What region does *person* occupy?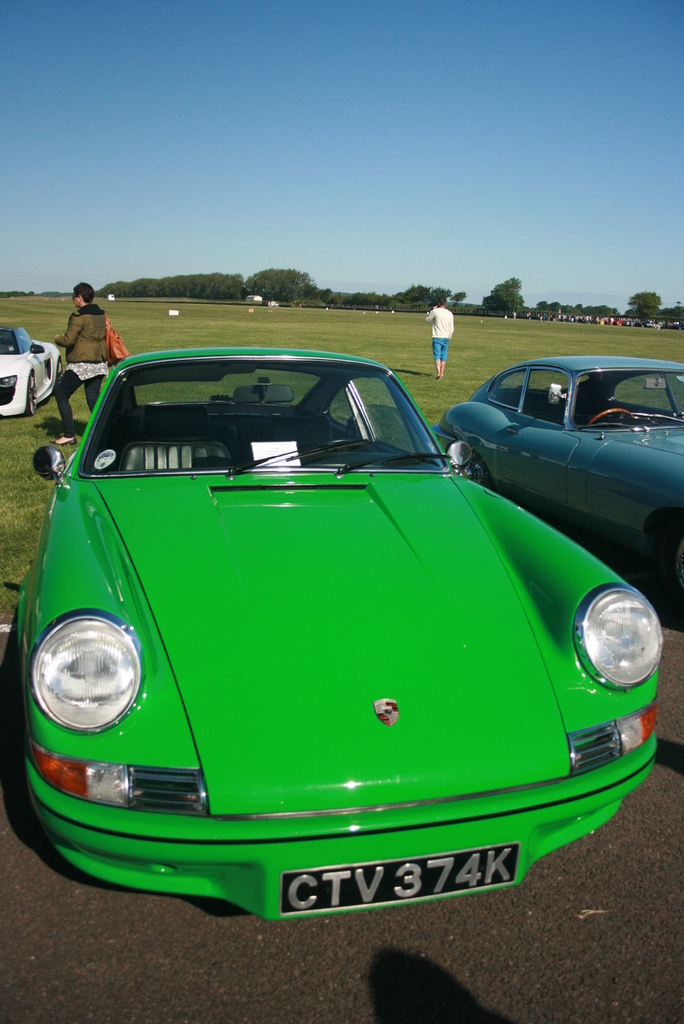
left=423, top=302, right=458, bottom=384.
